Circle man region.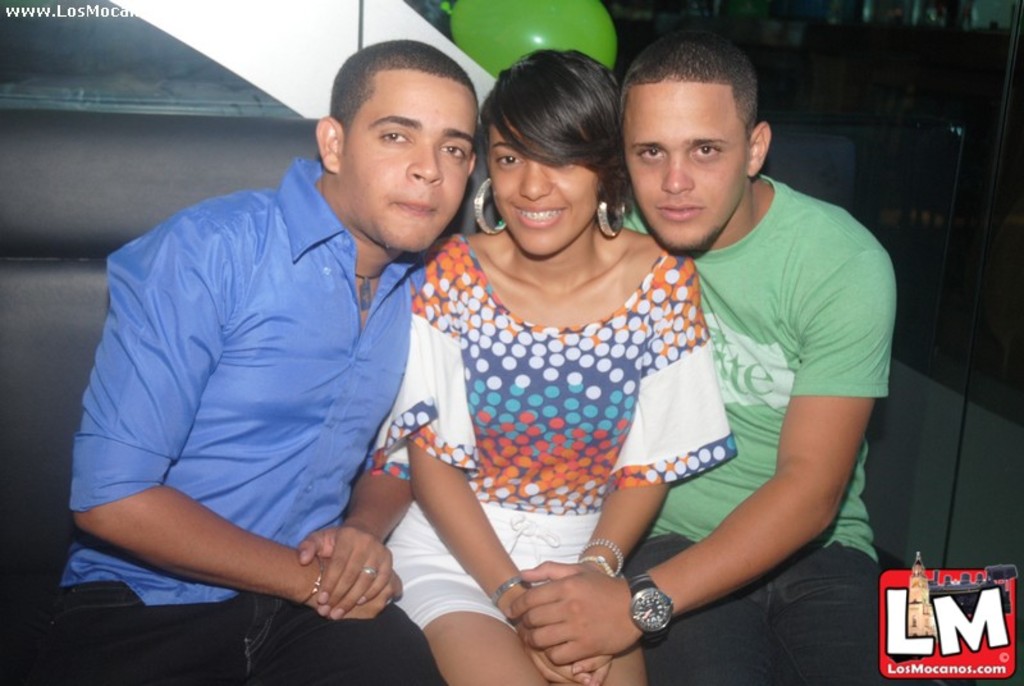
Region: Rect(35, 38, 480, 685).
